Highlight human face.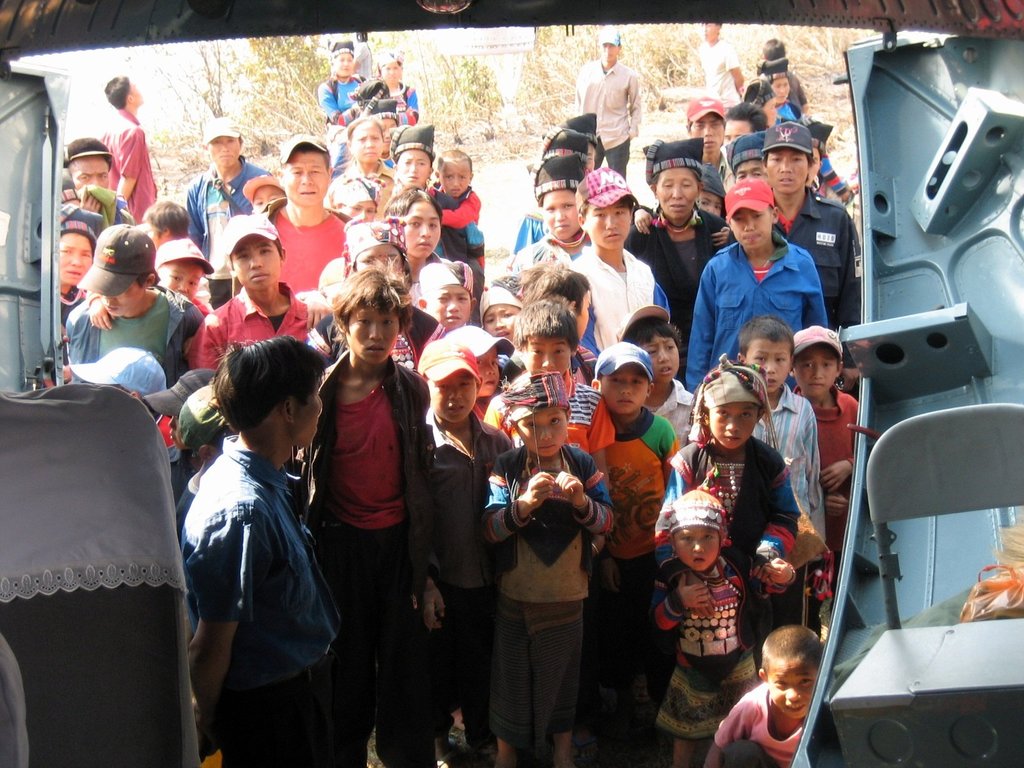
Highlighted region: bbox=(164, 260, 196, 297).
